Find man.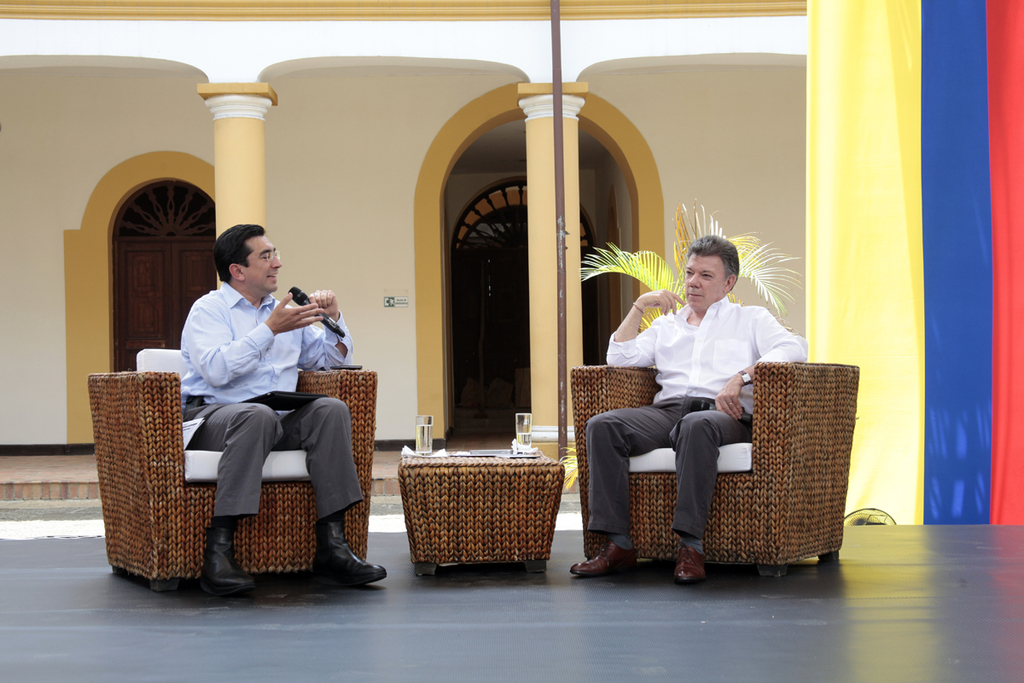
detection(178, 223, 390, 598).
